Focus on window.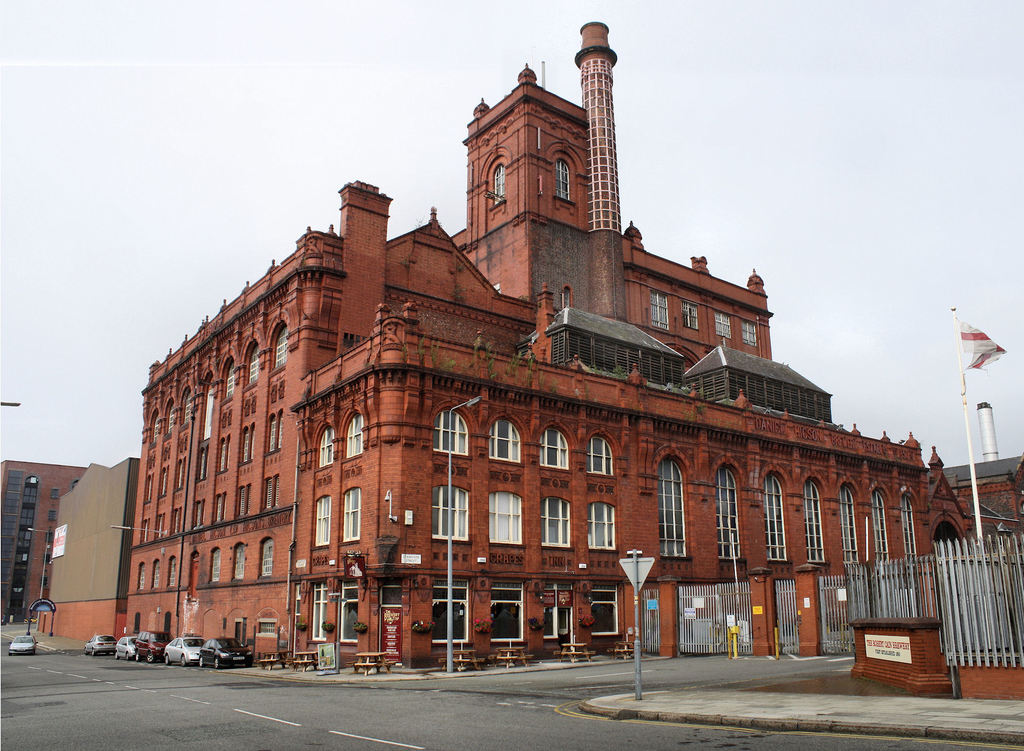
Focused at select_region(243, 430, 257, 461).
